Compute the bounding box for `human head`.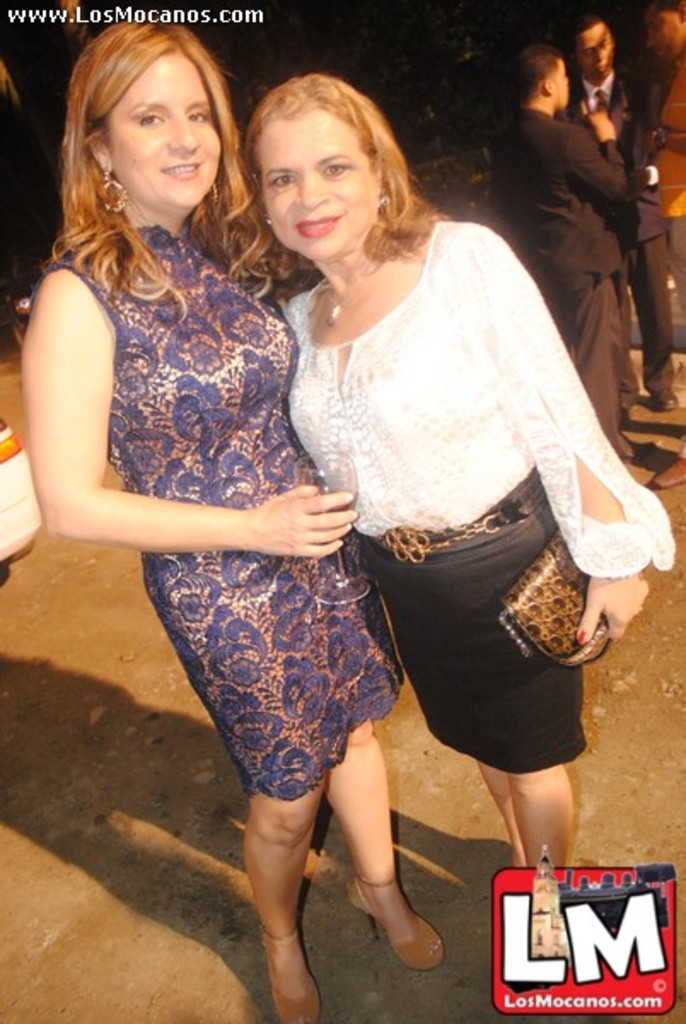
{"left": 510, "top": 38, "right": 570, "bottom": 111}.
